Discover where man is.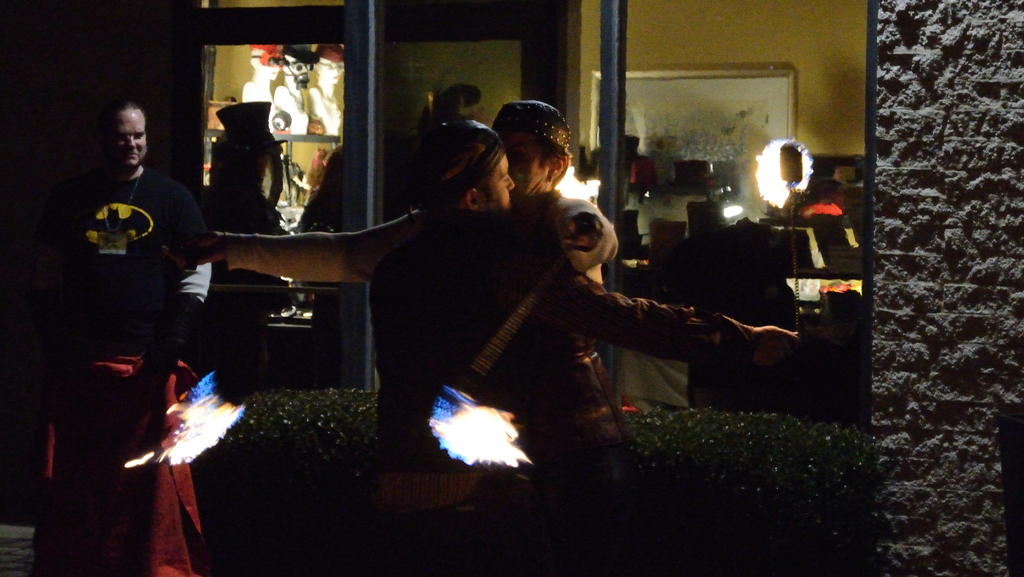
Discovered at 28,100,220,494.
